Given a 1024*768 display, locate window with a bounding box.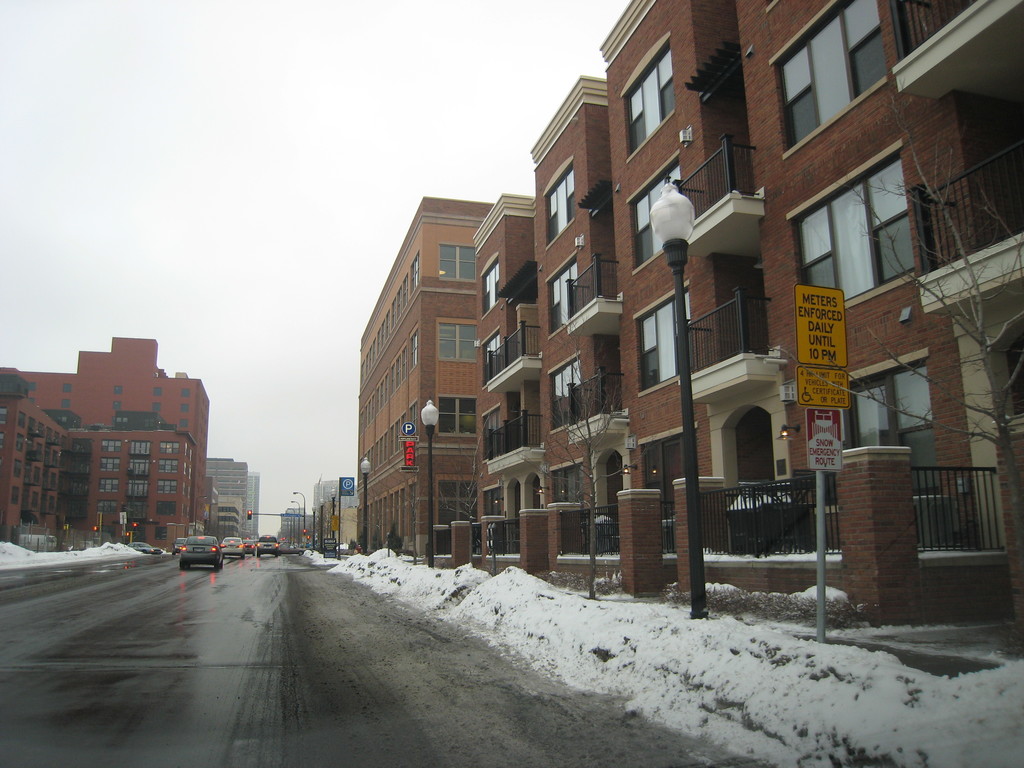
Located: (477,248,504,320).
